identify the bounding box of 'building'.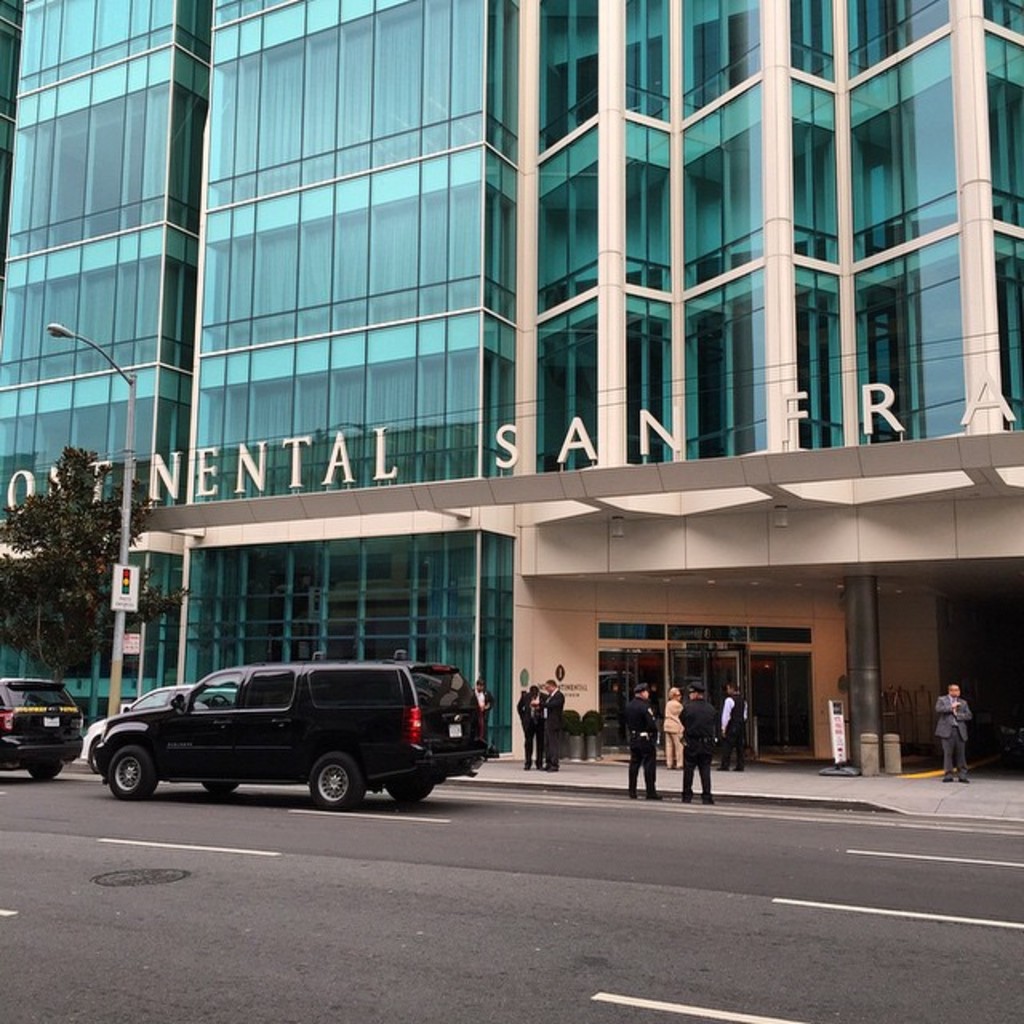
Rect(0, 0, 1022, 760).
